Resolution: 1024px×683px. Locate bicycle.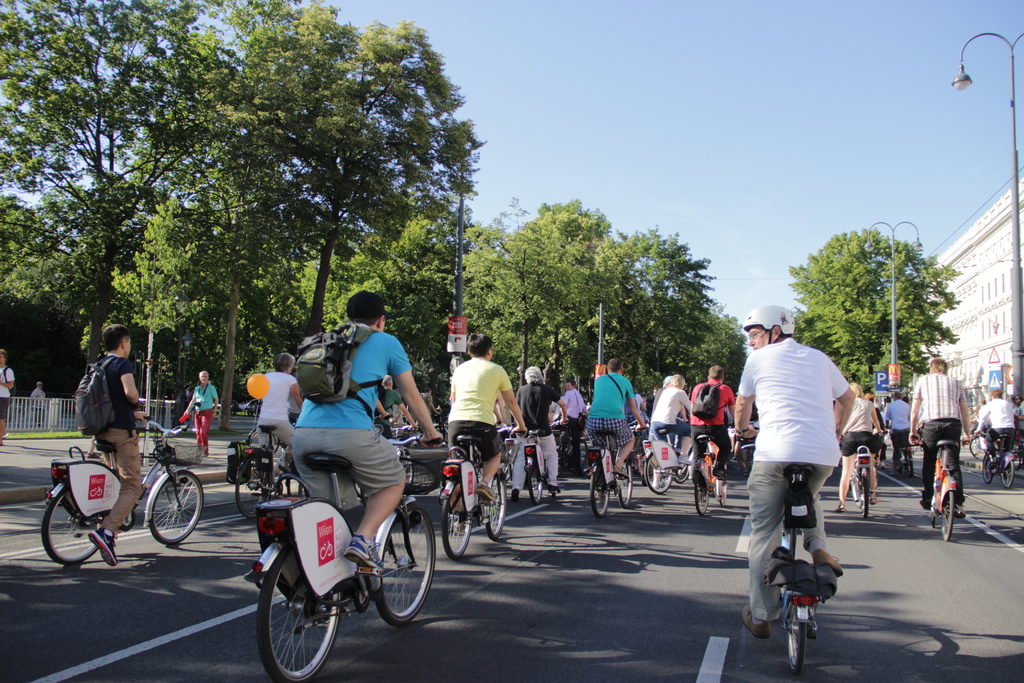
[x1=517, y1=418, x2=568, y2=506].
